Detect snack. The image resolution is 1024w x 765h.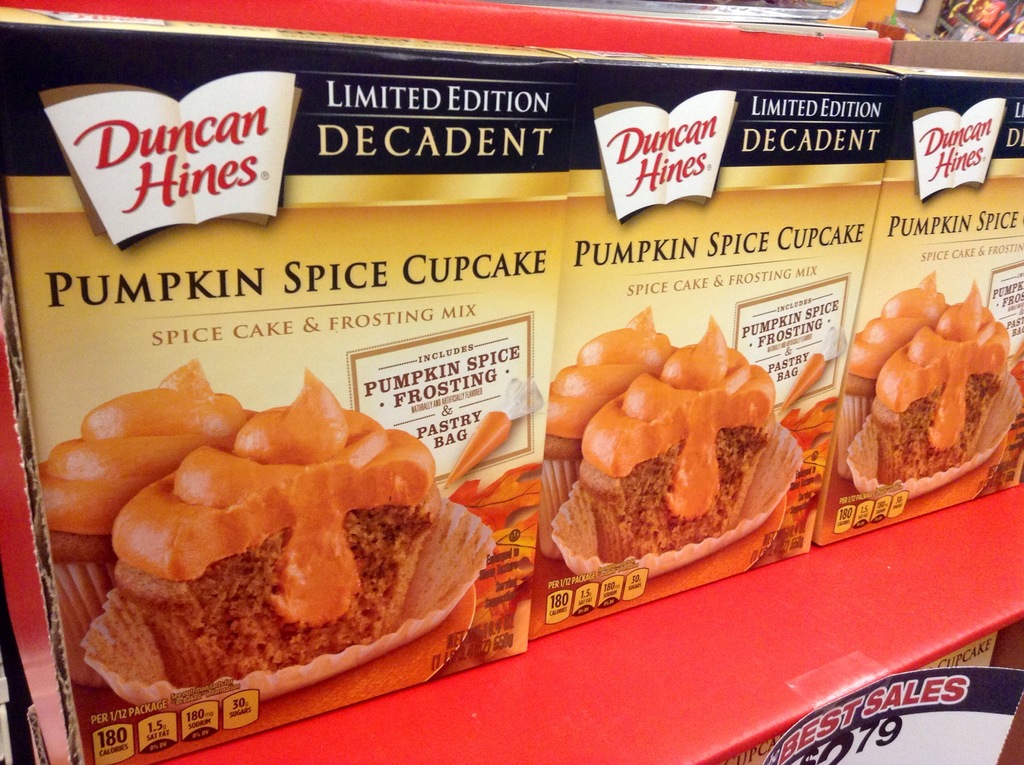
x1=39 y1=357 x2=263 y2=689.
